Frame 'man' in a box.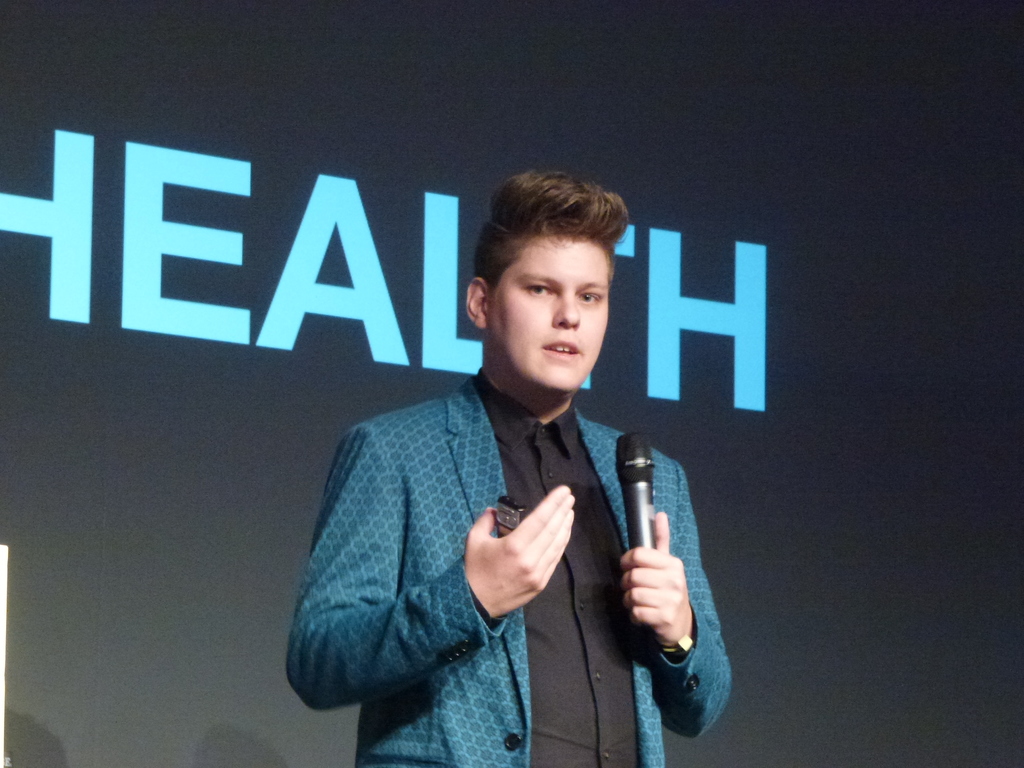
crop(287, 170, 737, 767).
